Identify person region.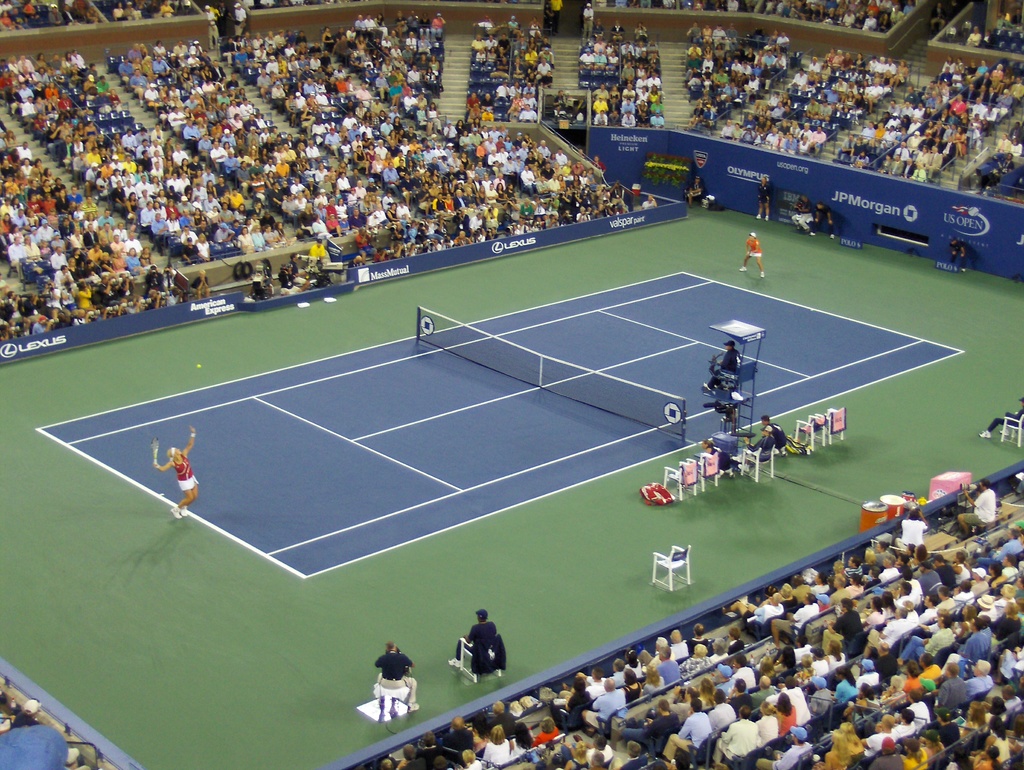
Region: x1=697, y1=435, x2=717, y2=469.
